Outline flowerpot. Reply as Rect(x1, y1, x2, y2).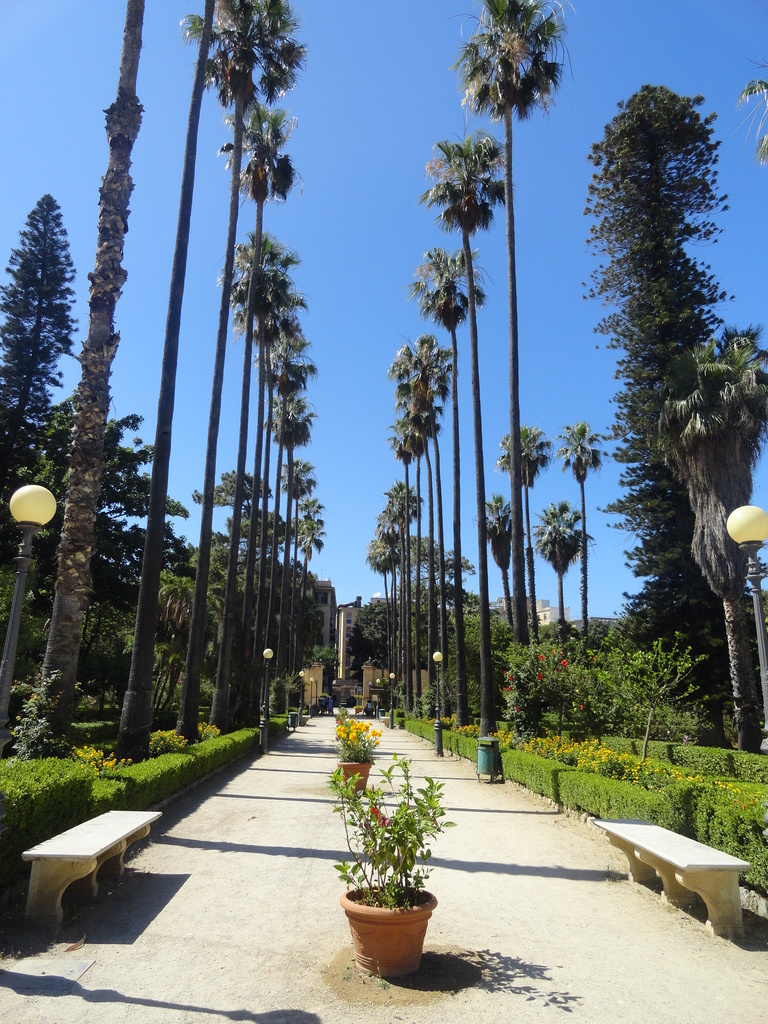
Rect(338, 764, 369, 796).
